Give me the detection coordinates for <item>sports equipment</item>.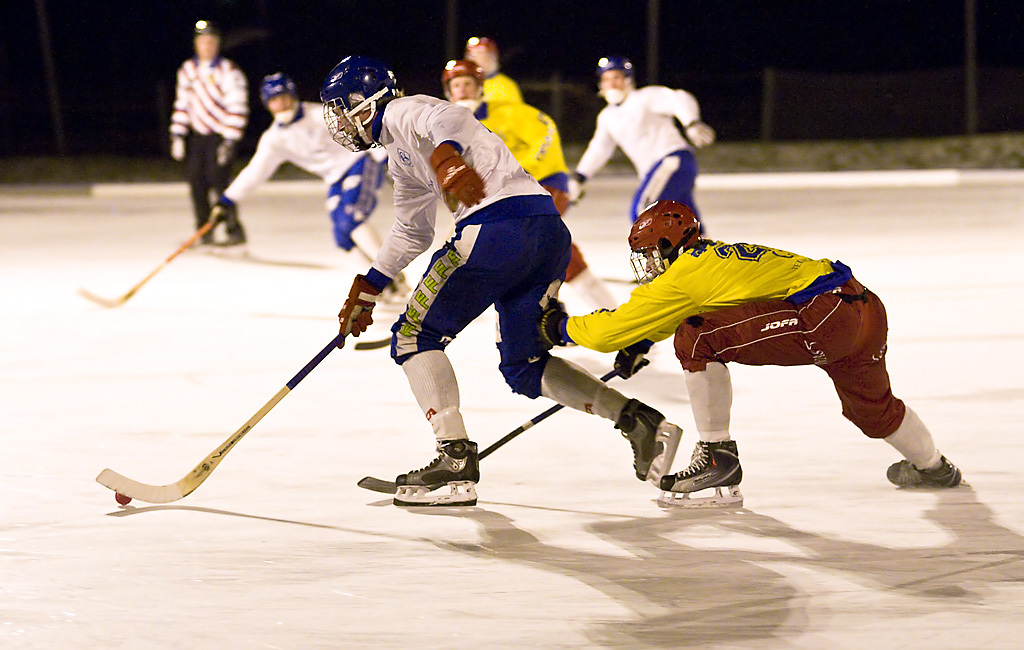
region(355, 367, 615, 495).
